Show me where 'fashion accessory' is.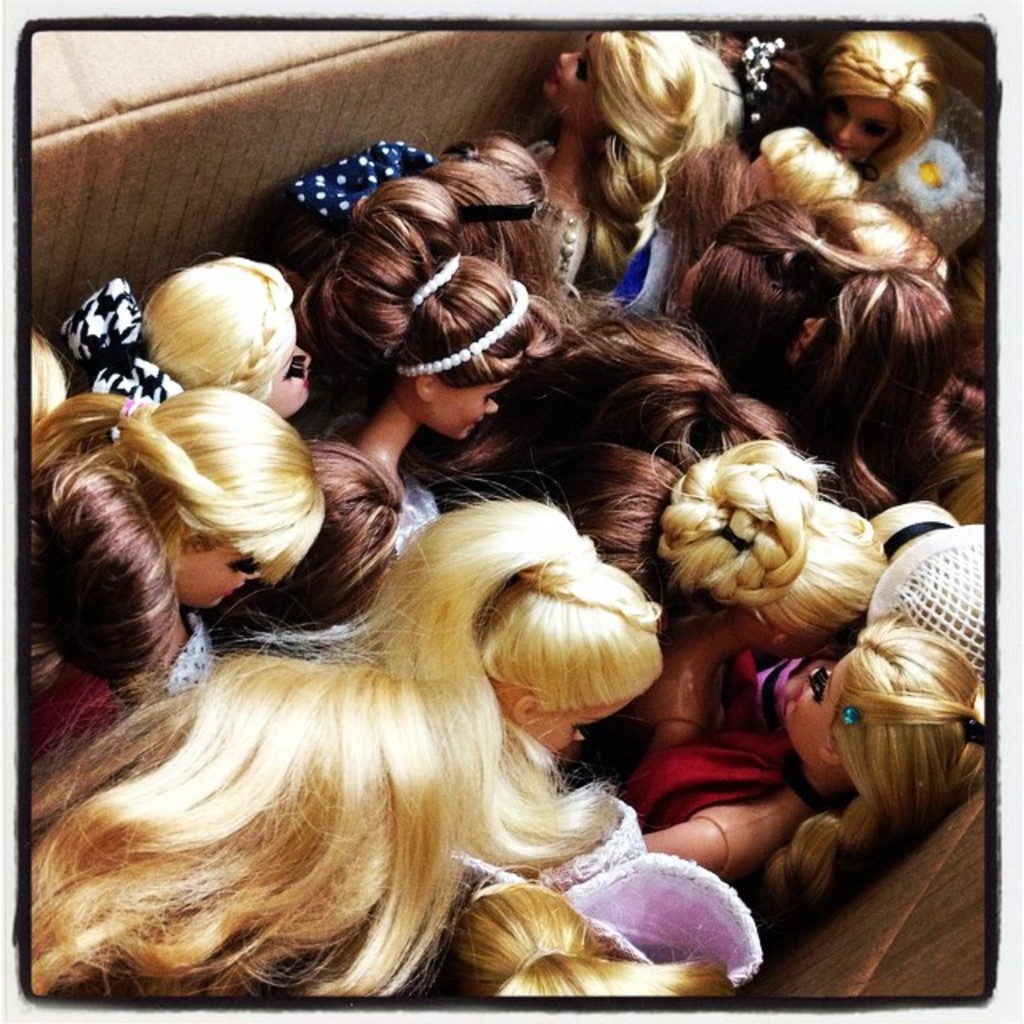
'fashion accessory' is at (x1=114, y1=397, x2=158, y2=430).
